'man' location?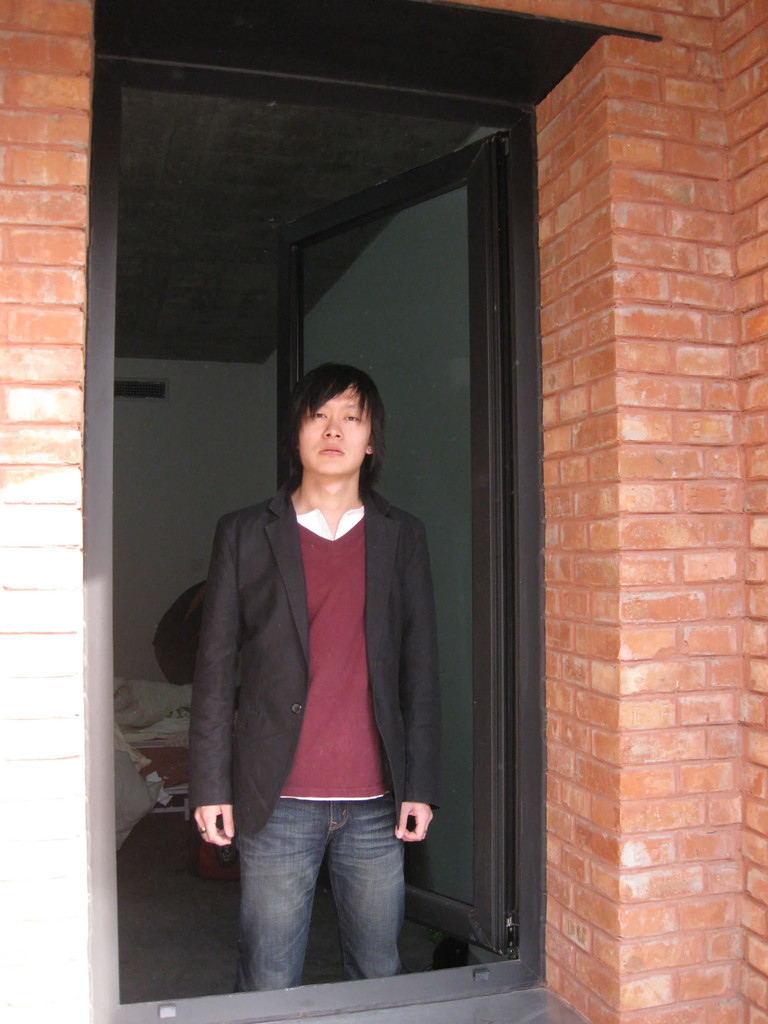
[154,374,465,1011]
